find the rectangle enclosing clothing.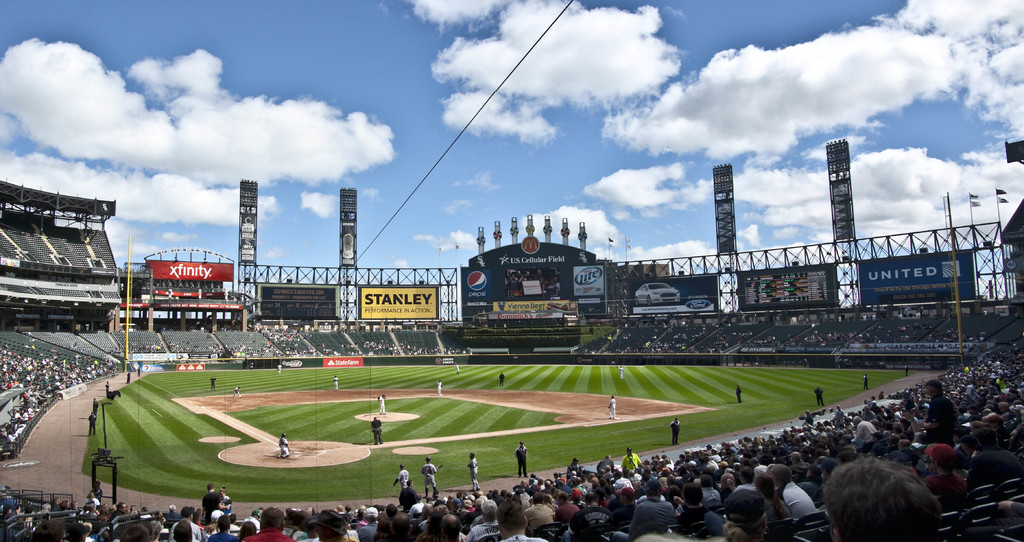
{"x1": 227, "y1": 384, "x2": 246, "y2": 406}.
